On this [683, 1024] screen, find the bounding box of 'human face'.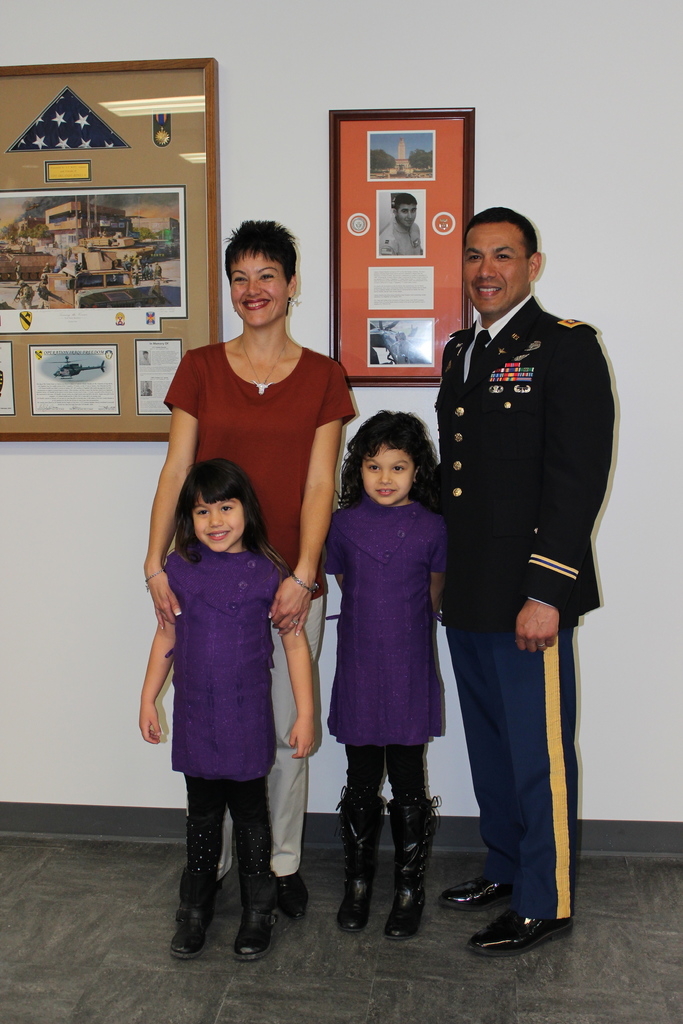
Bounding box: 463 219 527 316.
